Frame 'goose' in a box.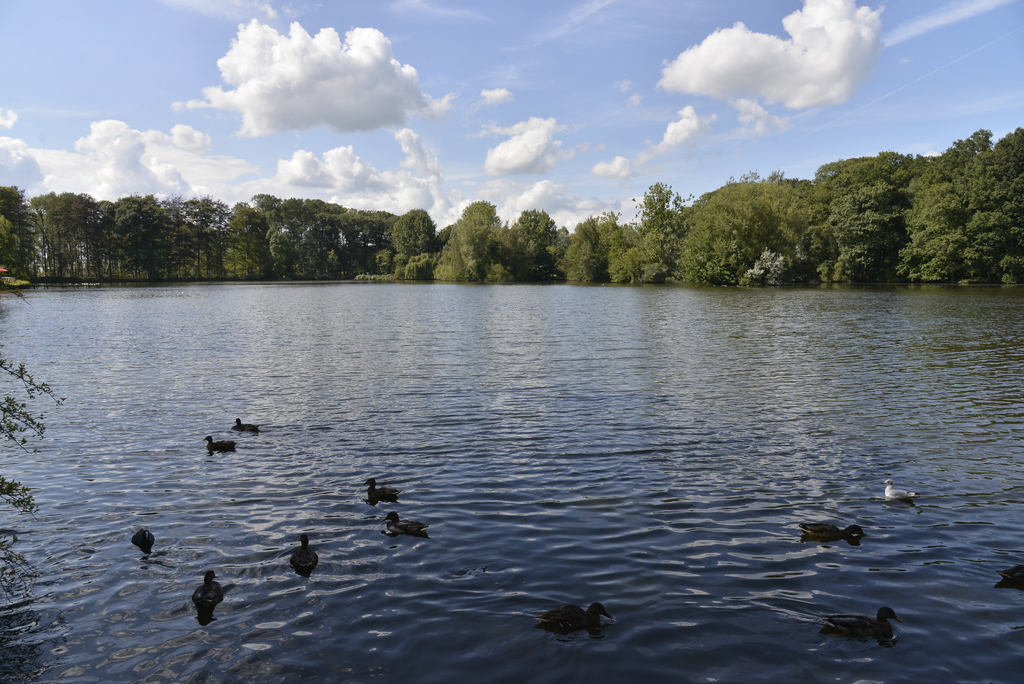
545,599,621,633.
